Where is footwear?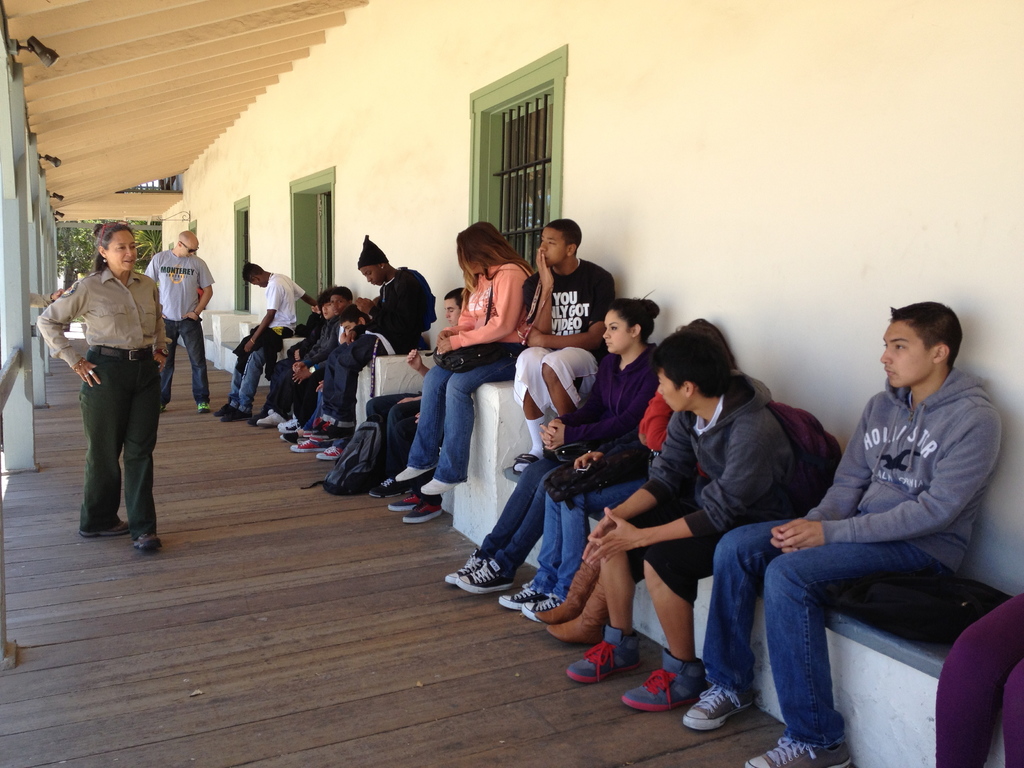
(74, 523, 129, 536).
